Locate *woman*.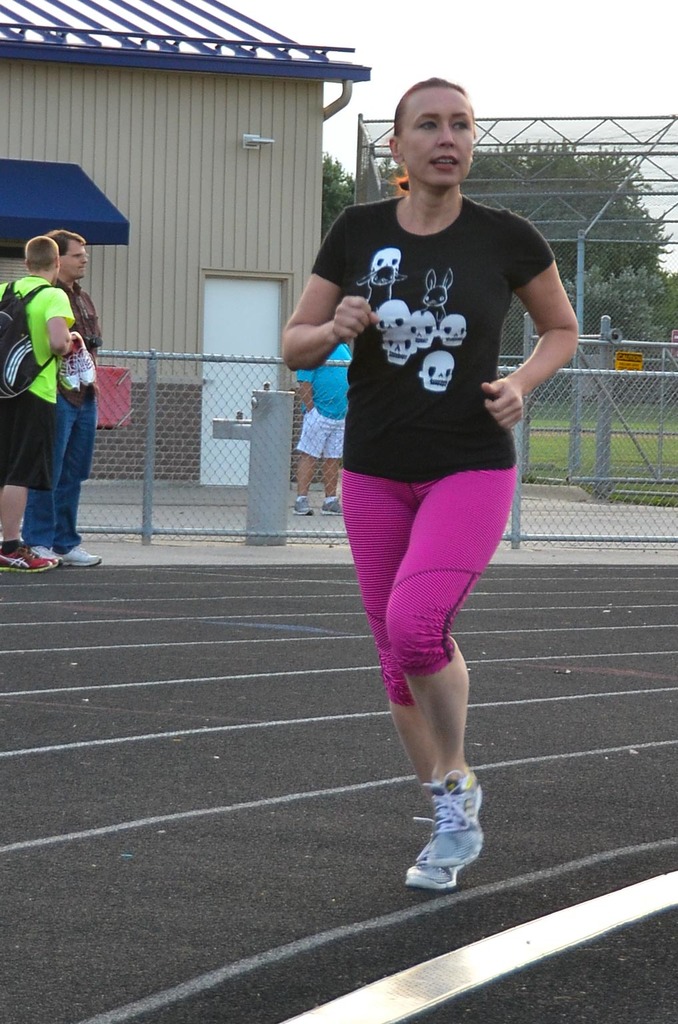
Bounding box: bbox=[265, 101, 590, 895].
